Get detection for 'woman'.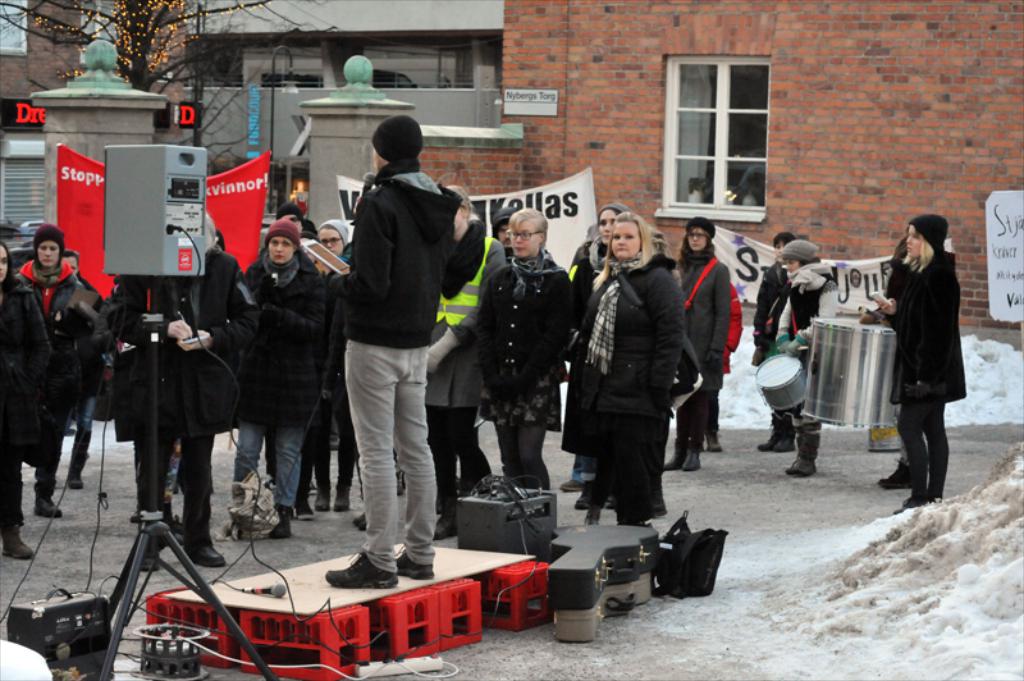
Detection: (558, 212, 690, 522).
